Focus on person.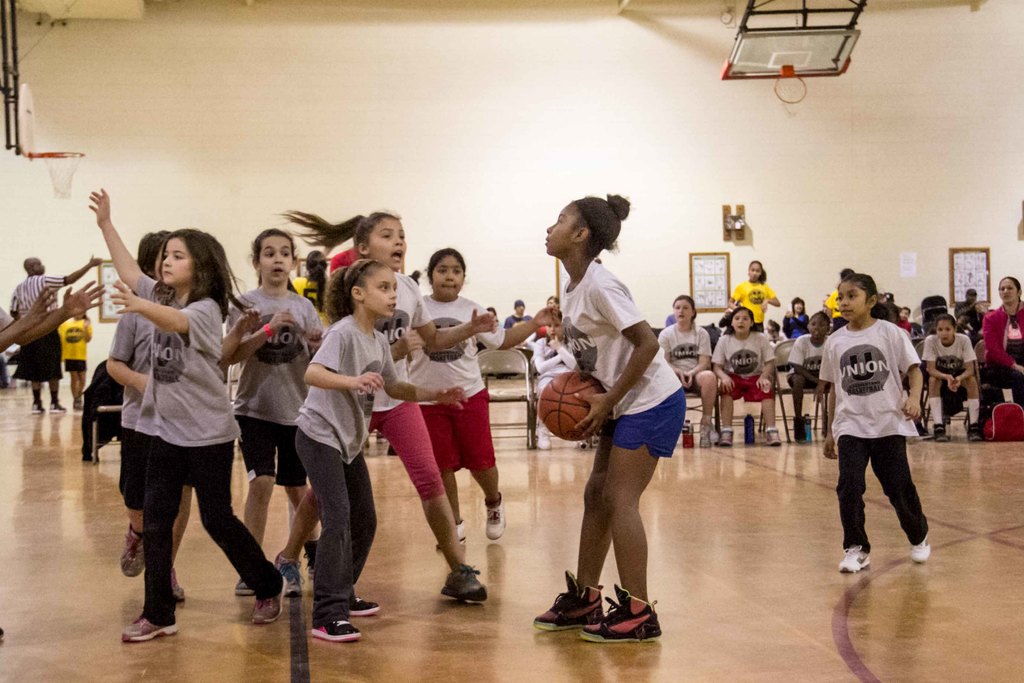
Focused at <box>786,312,832,442</box>.
